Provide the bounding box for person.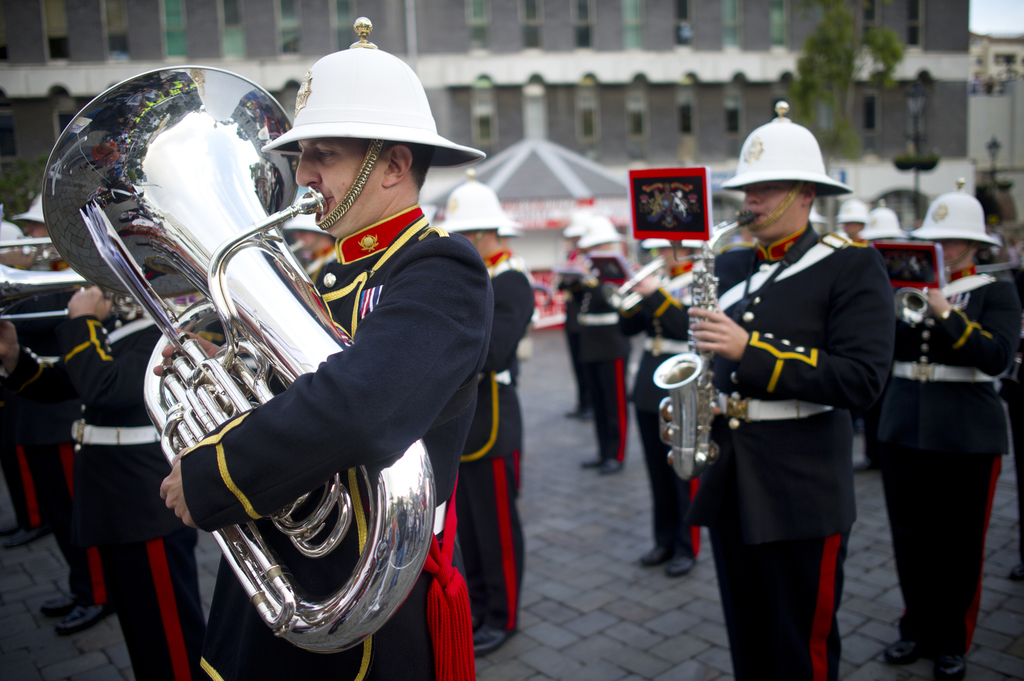
bbox=[696, 110, 902, 669].
